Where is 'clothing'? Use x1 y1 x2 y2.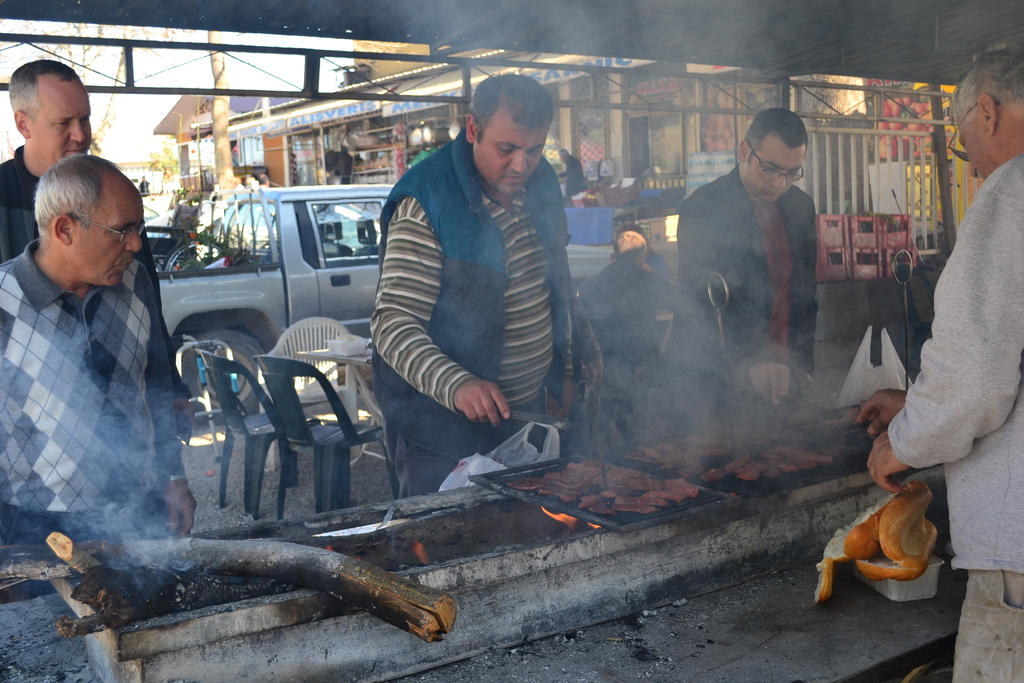
358 70 611 505.
